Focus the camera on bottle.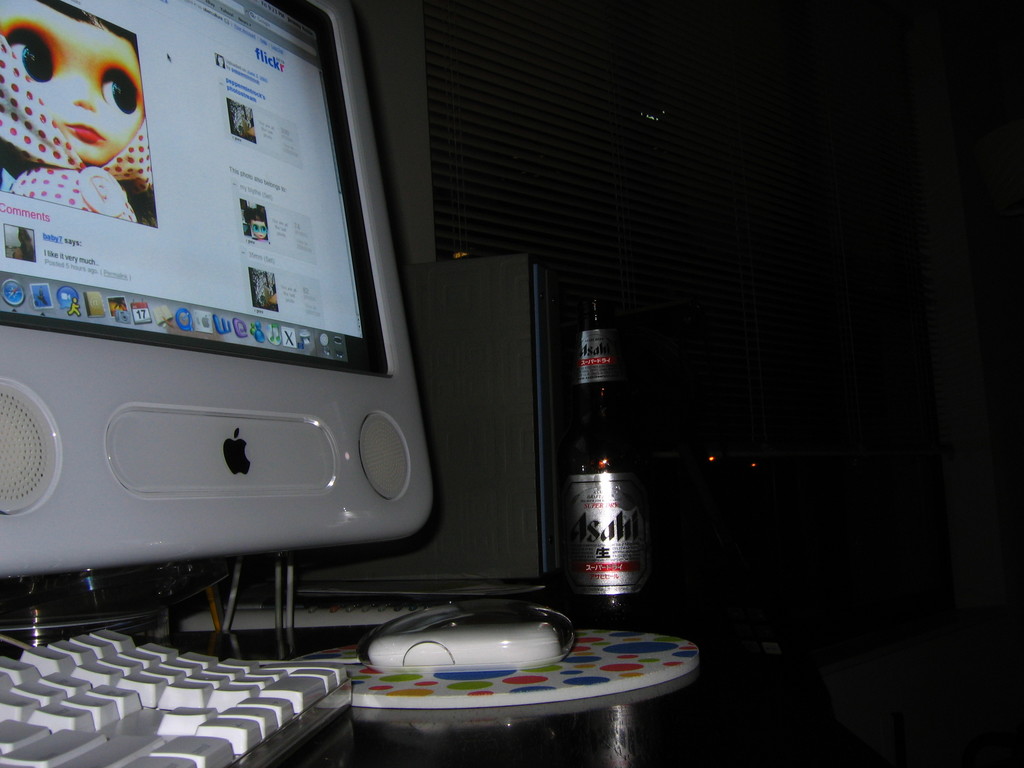
Focus region: [563,295,658,629].
